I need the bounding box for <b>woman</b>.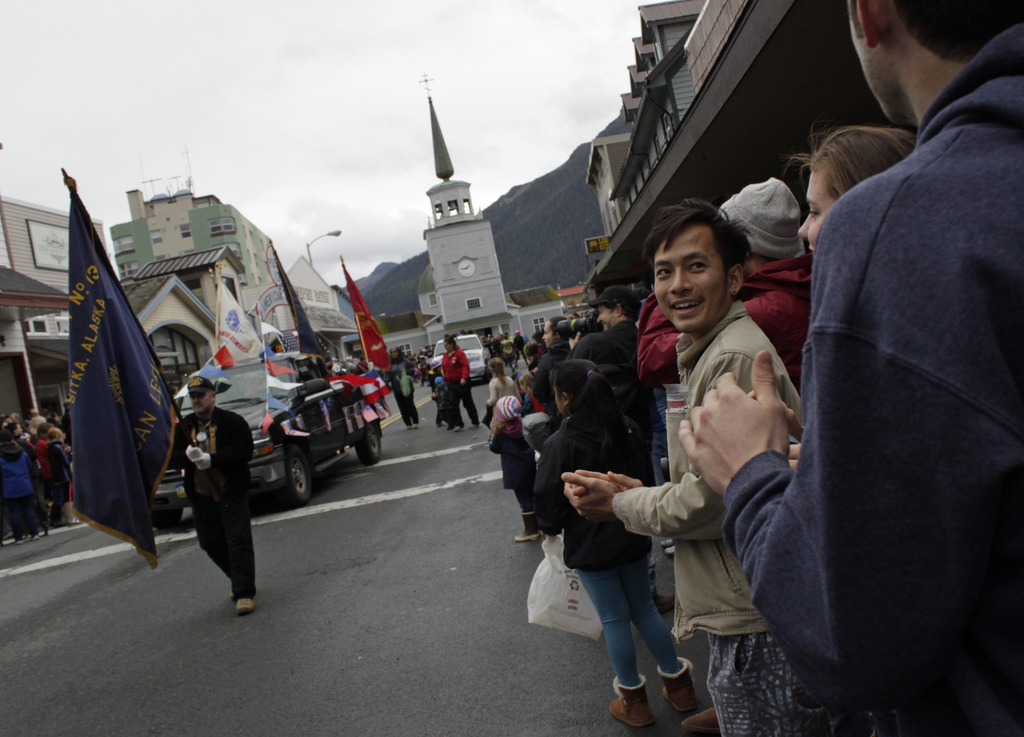
Here it is: <region>788, 121, 908, 255</region>.
